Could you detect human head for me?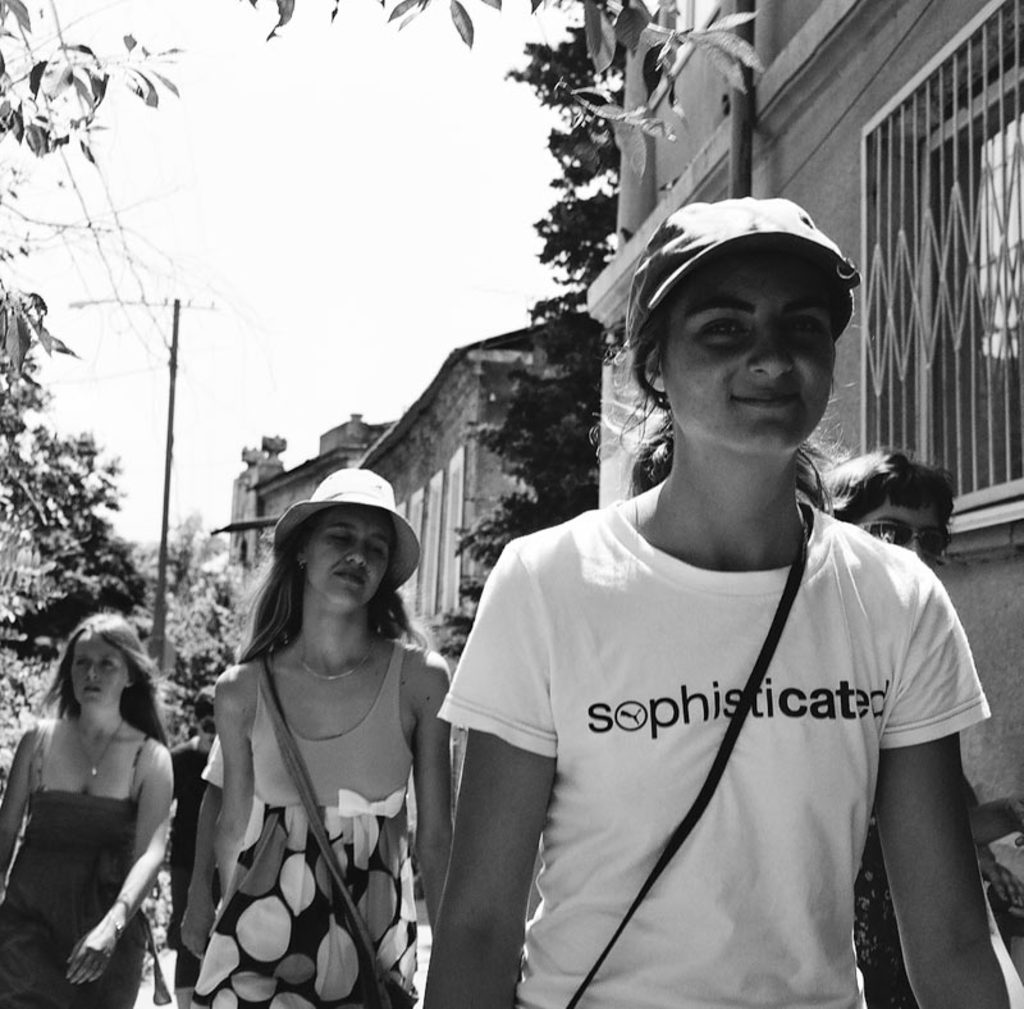
Detection result: [824,444,960,575].
